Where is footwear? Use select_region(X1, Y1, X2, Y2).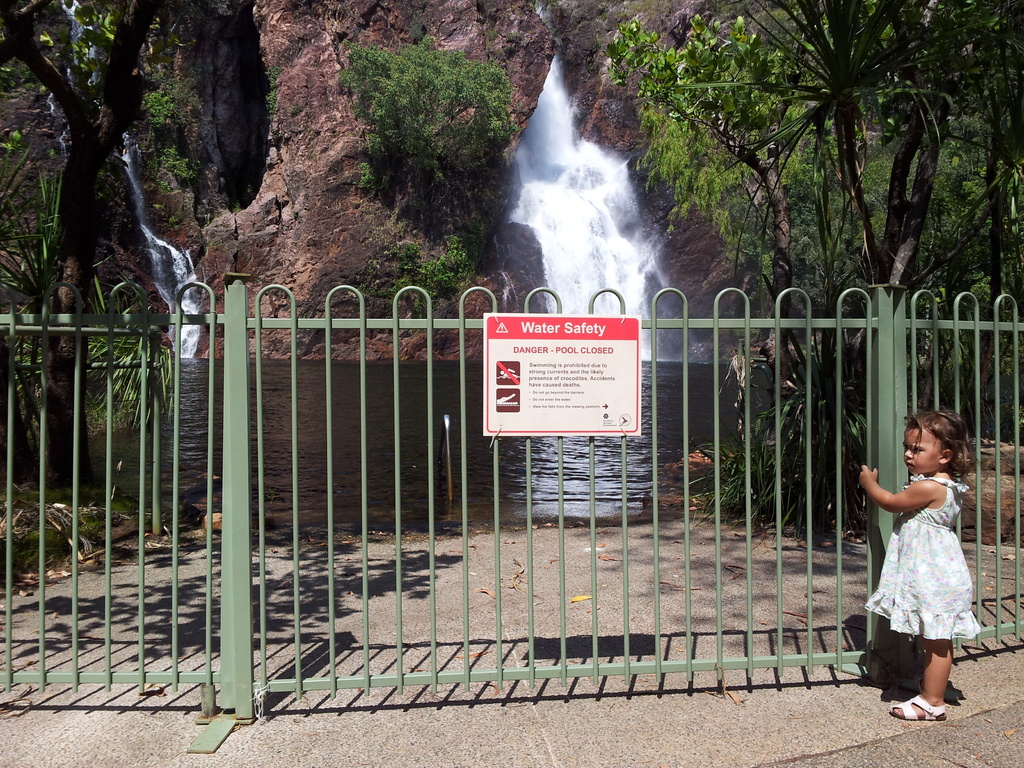
select_region(890, 694, 949, 720).
